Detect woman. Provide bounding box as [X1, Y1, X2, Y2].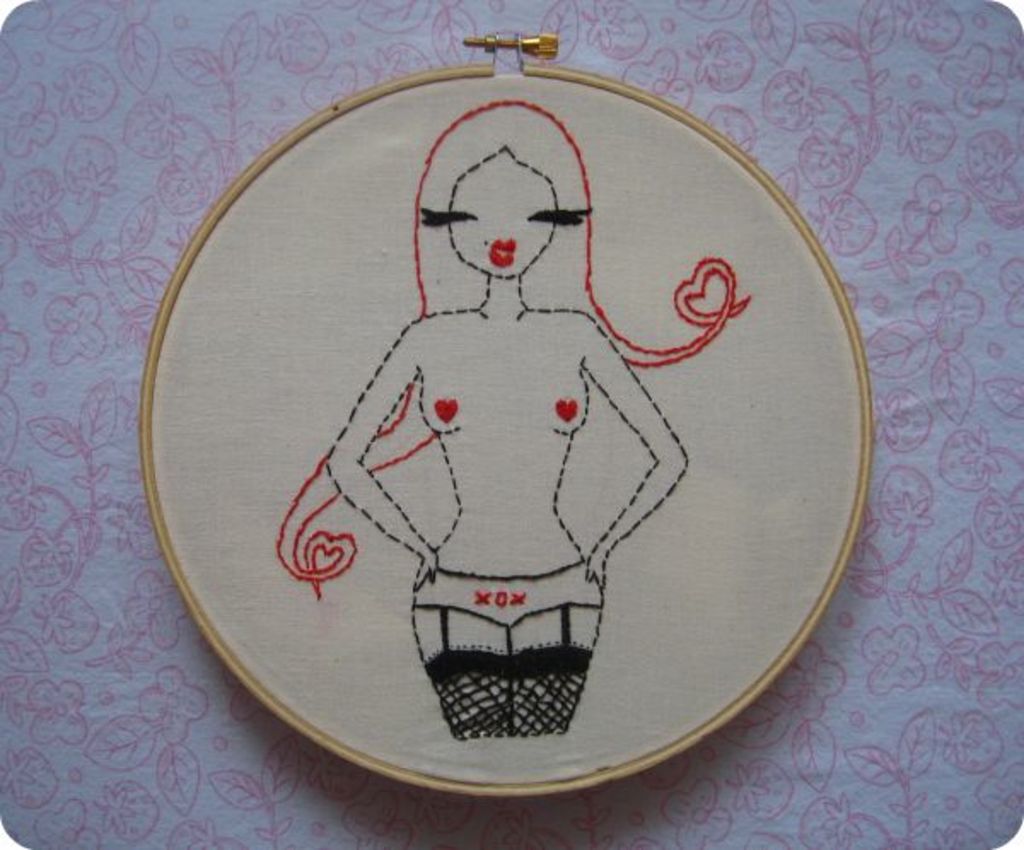
[292, 84, 741, 731].
